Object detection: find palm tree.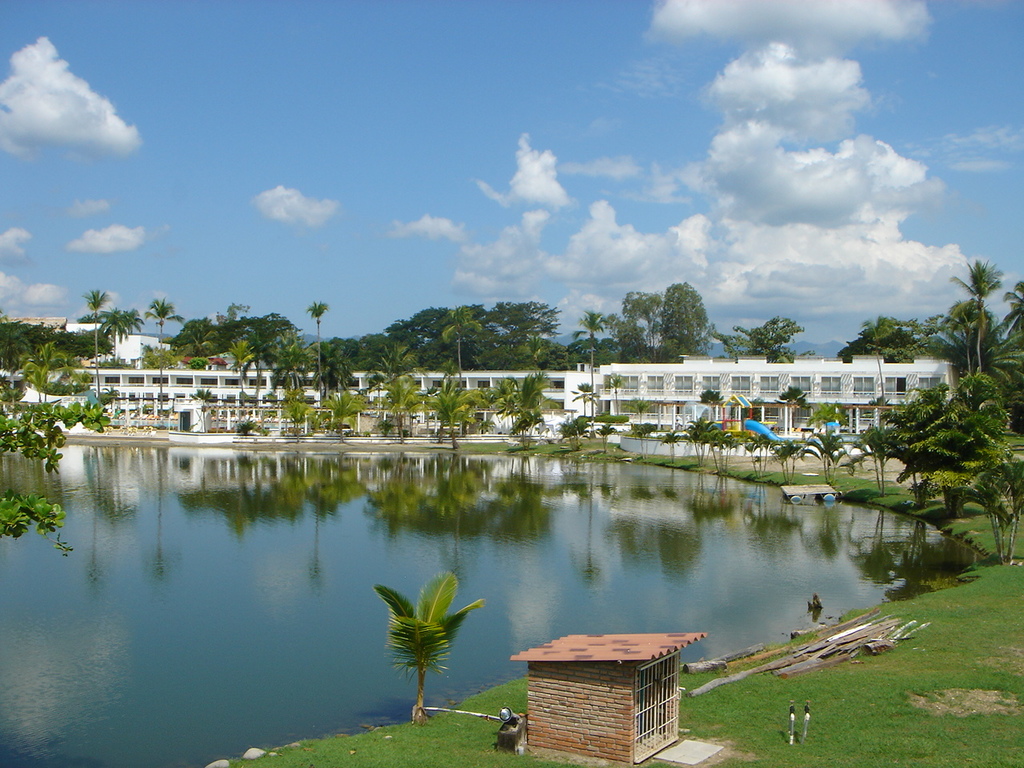
box(500, 362, 546, 466).
